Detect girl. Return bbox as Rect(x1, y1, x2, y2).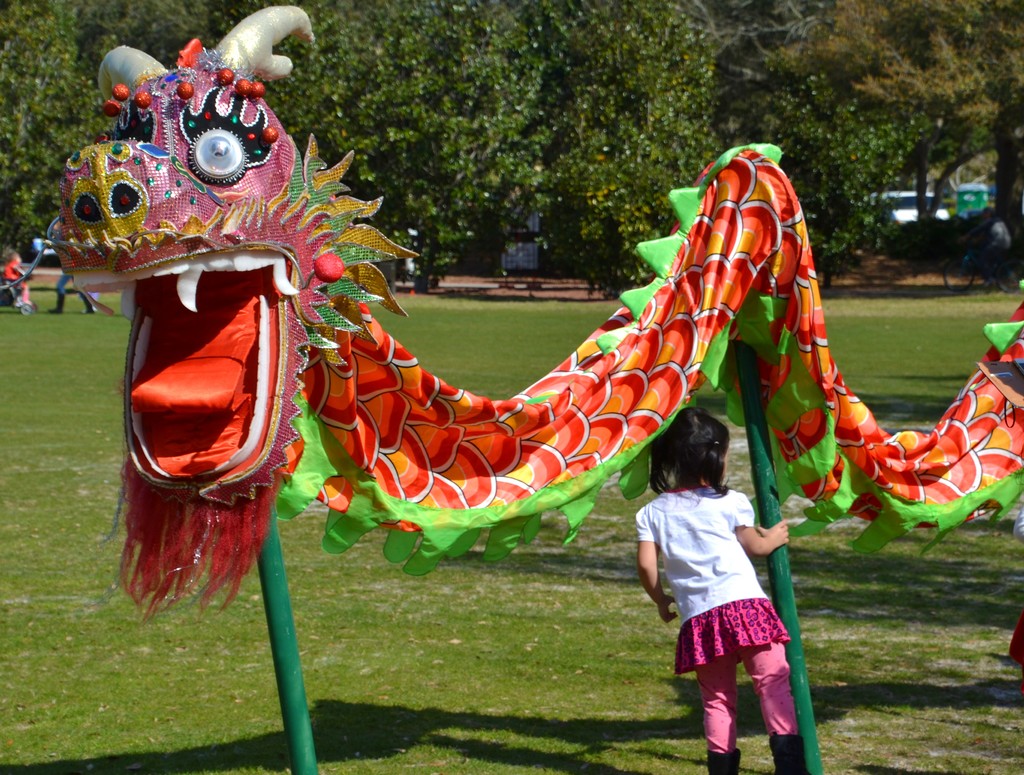
Rect(638, 401, 789, 774).
